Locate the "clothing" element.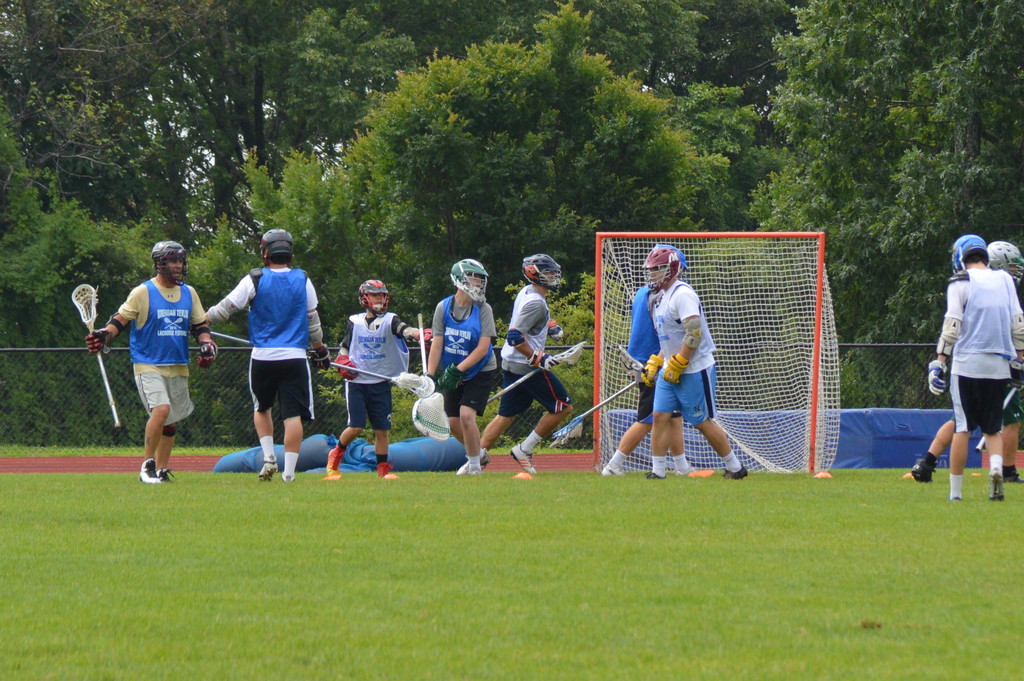
Element bbox: box=[431, 297, 496, 420].
